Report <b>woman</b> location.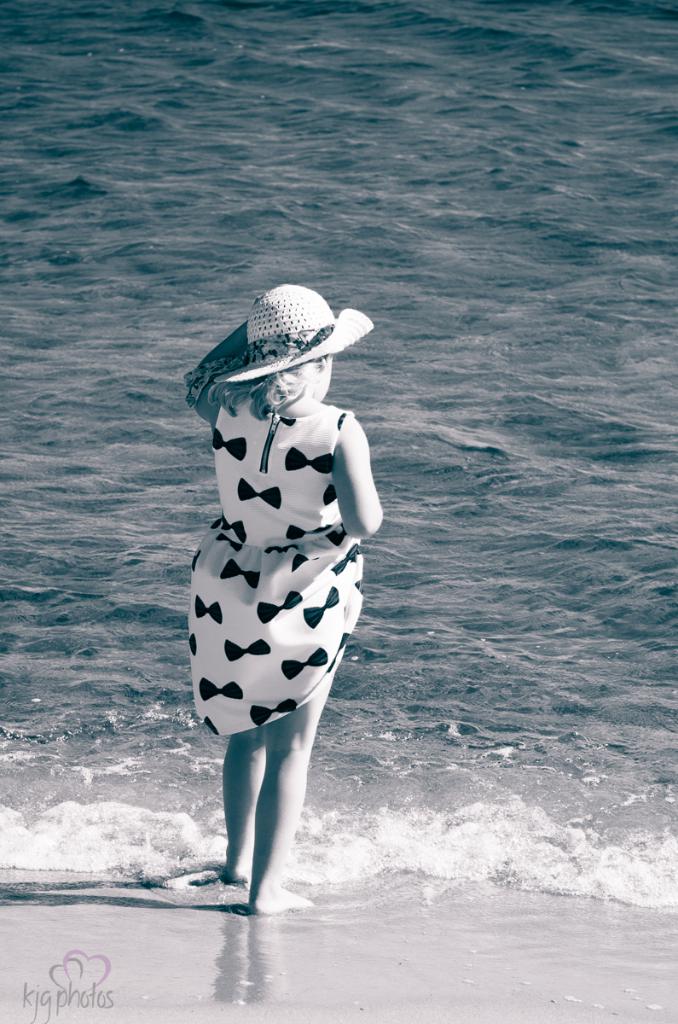
Report: box=[177, 247, 394, 904].
